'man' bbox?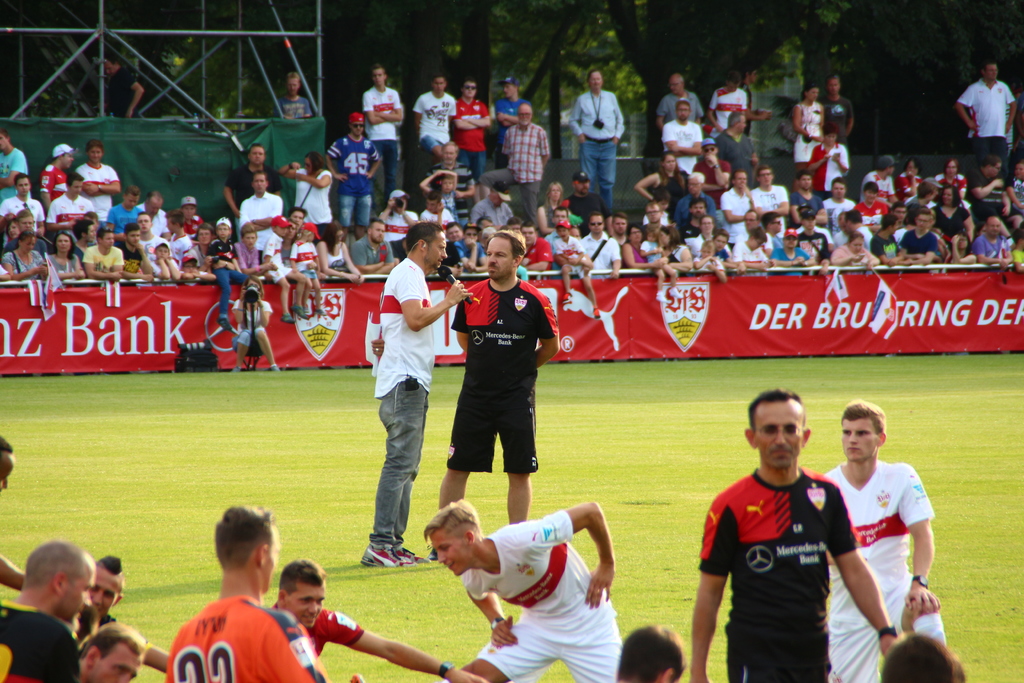
(left=970, top=211, right=1023, bottom=270)
